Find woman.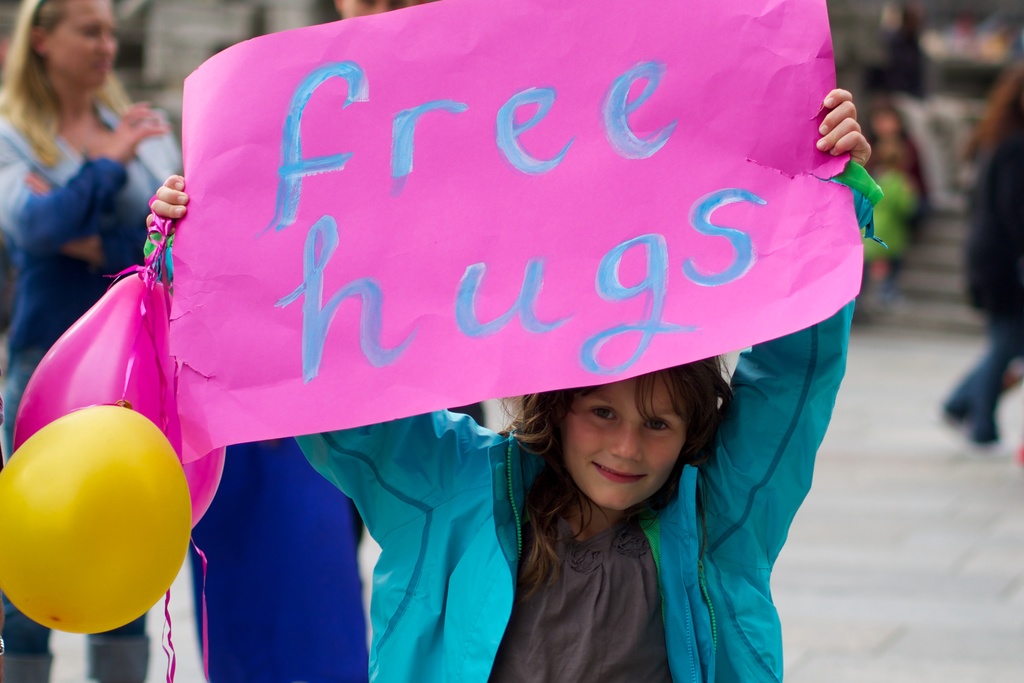
Rect(0, 0, 184, 682).
